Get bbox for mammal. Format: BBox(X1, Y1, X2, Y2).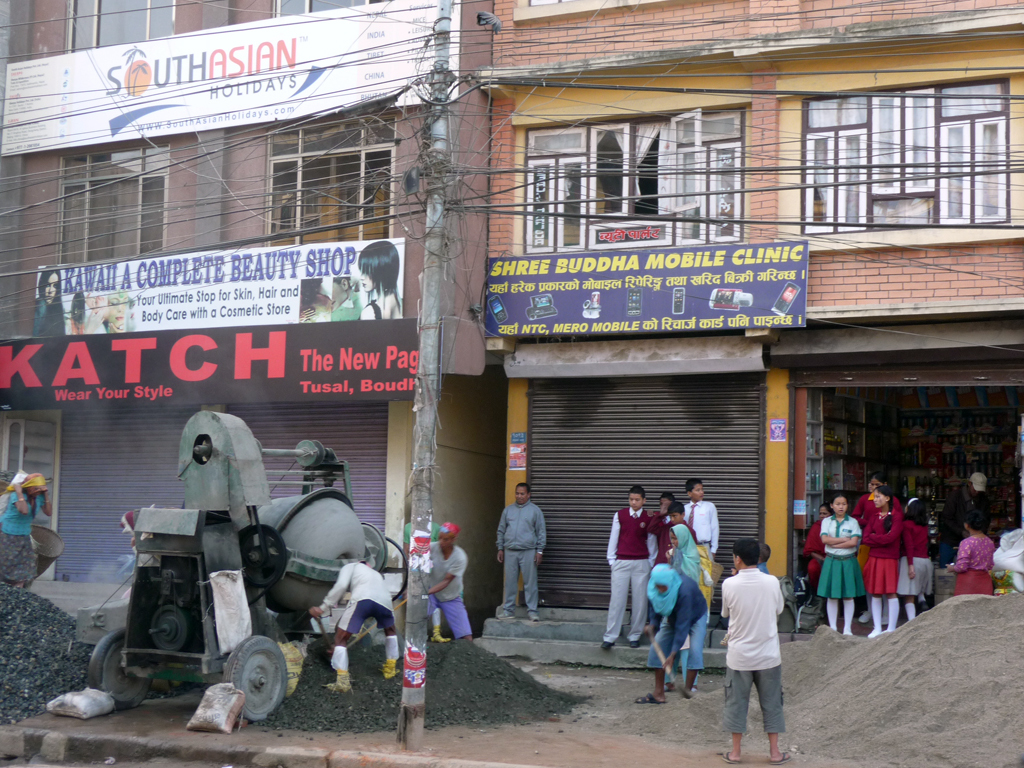
BBox(902, 500, 934, 623).
